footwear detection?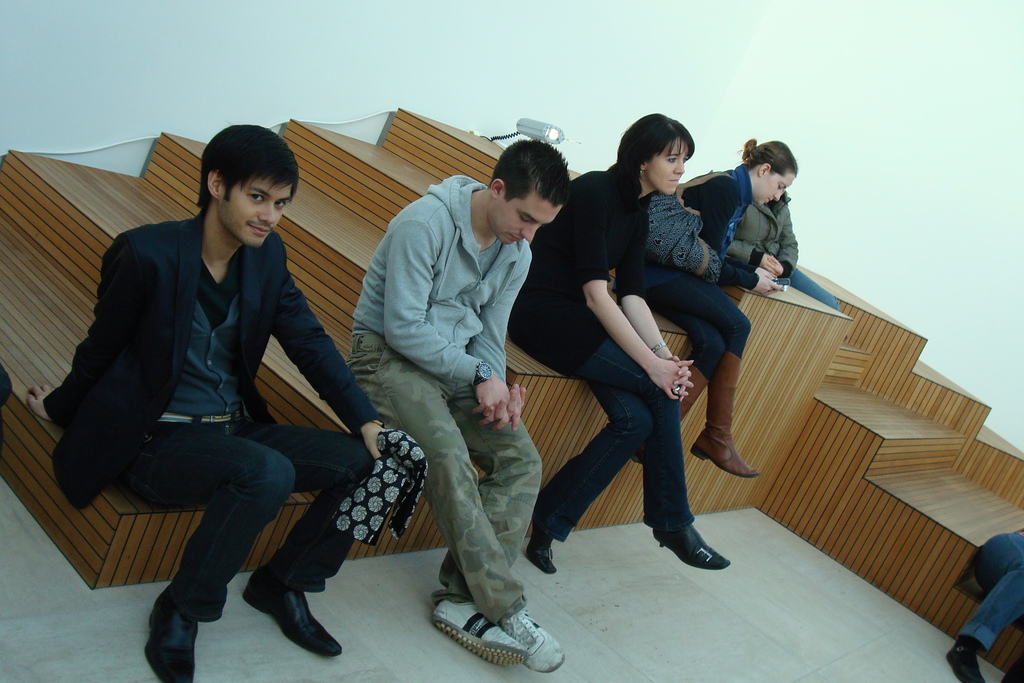
Rect(527, 512, 559, 572)
